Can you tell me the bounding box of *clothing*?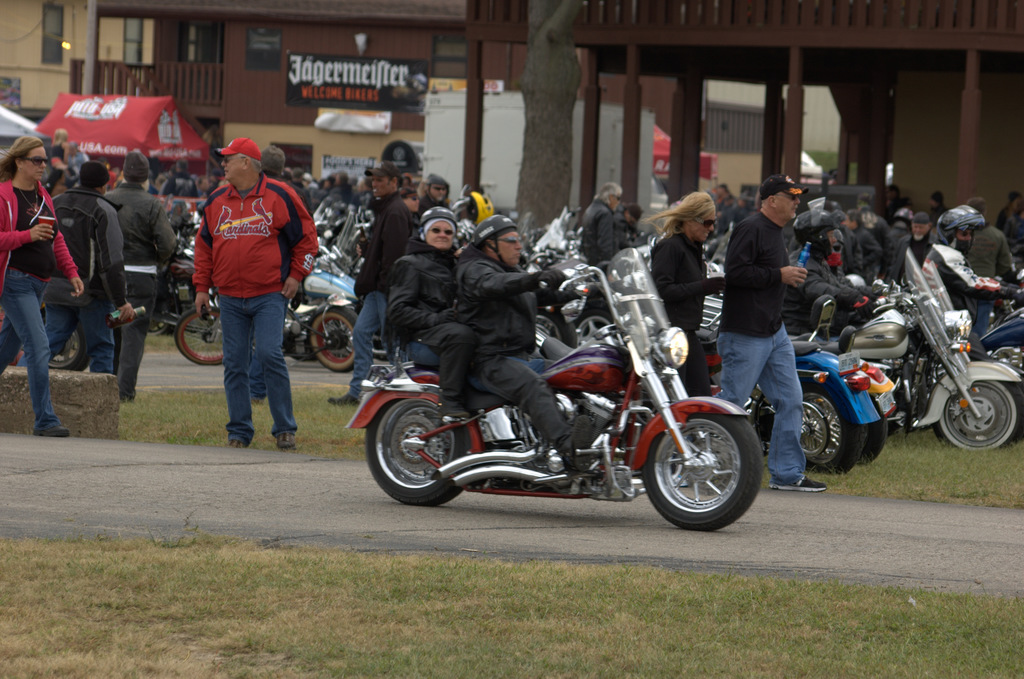
(x1=913, y1=243, x2=1011, y2=357).
